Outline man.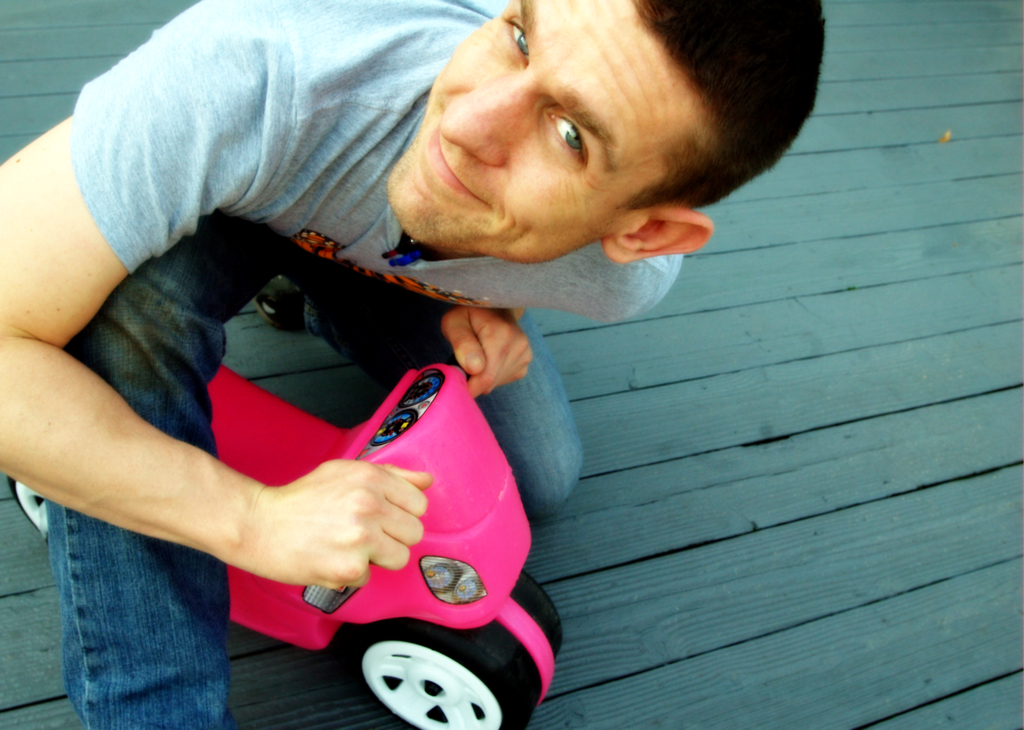
Outline: select_region(17, 20, 855, 651).
